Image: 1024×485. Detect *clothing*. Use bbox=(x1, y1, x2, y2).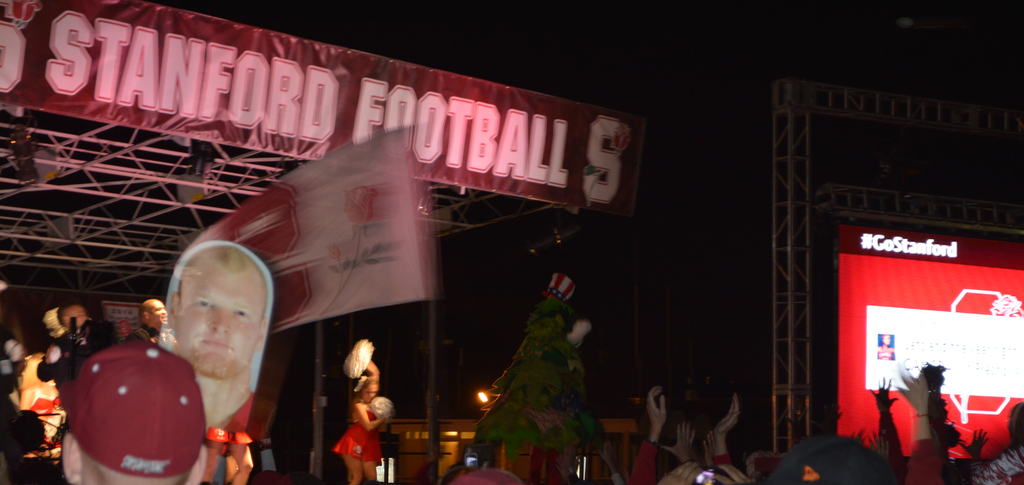
bbox=(634, 440, 661, 484).
